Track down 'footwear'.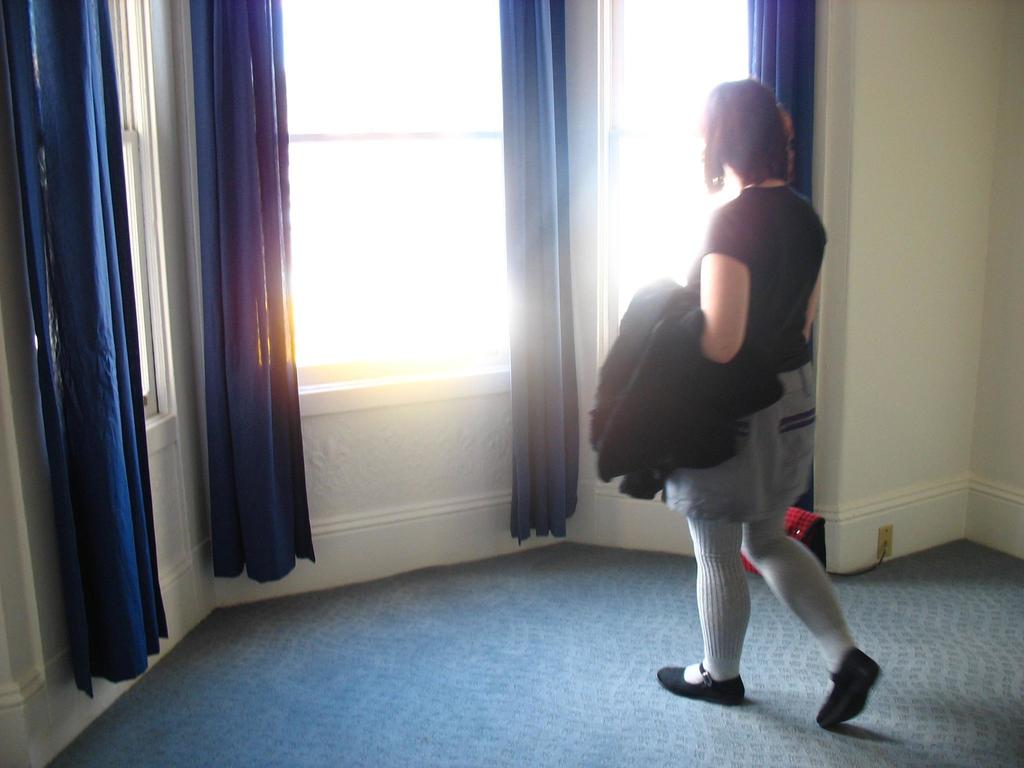
Tracked to [left=655, top=664, right=746, bottom=699].
